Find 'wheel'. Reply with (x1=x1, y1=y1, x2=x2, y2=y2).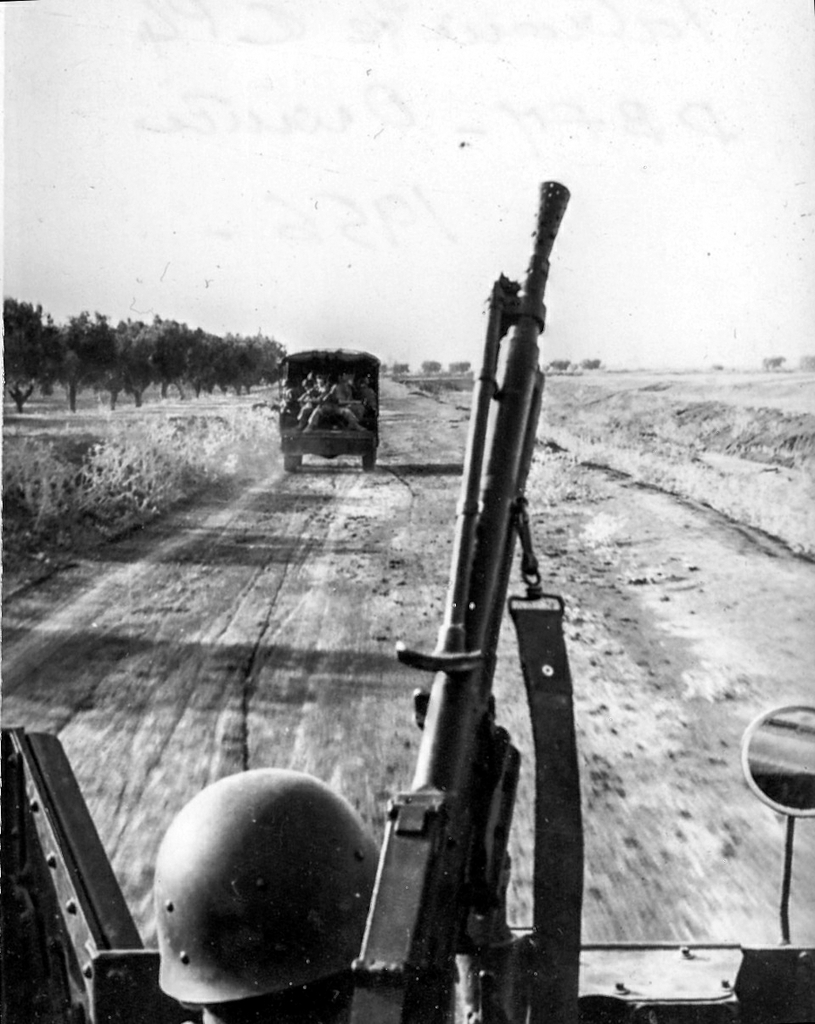
(x1=282, y1=457, x2=300, y2=470).
